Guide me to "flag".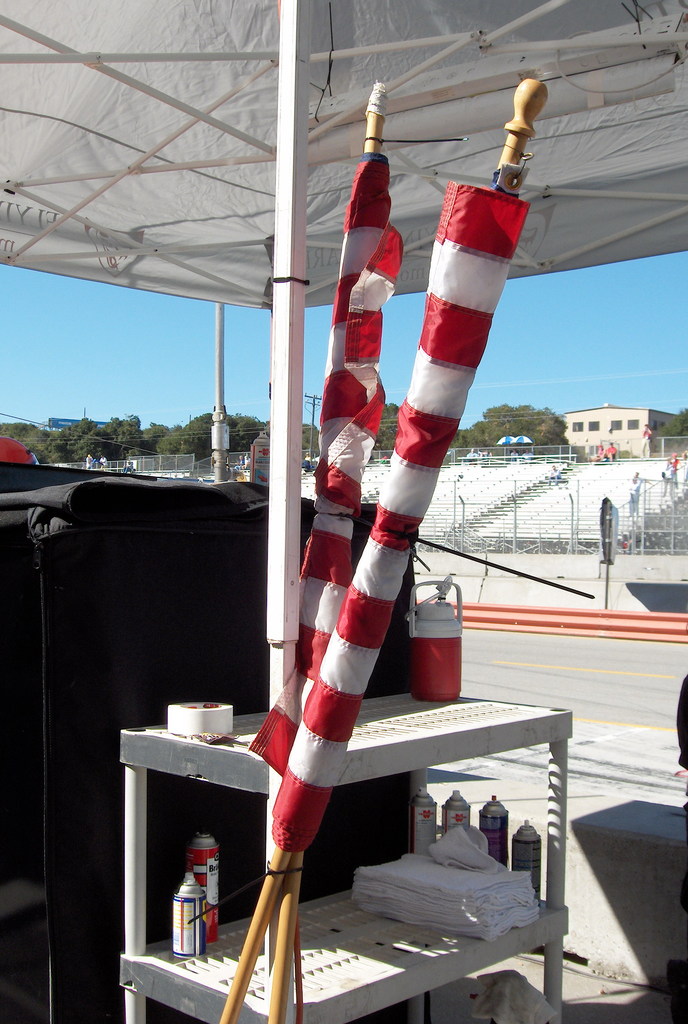
Guidance: l=241, t=187, r=536, b=862.
